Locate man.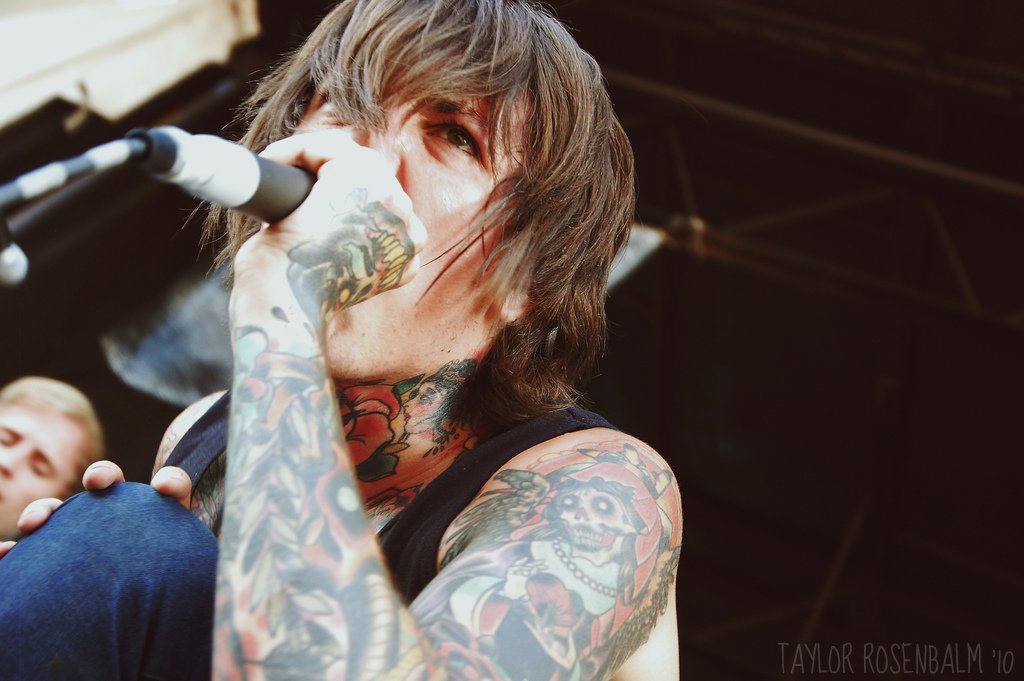
Bounding box: 0:0:685:680.
